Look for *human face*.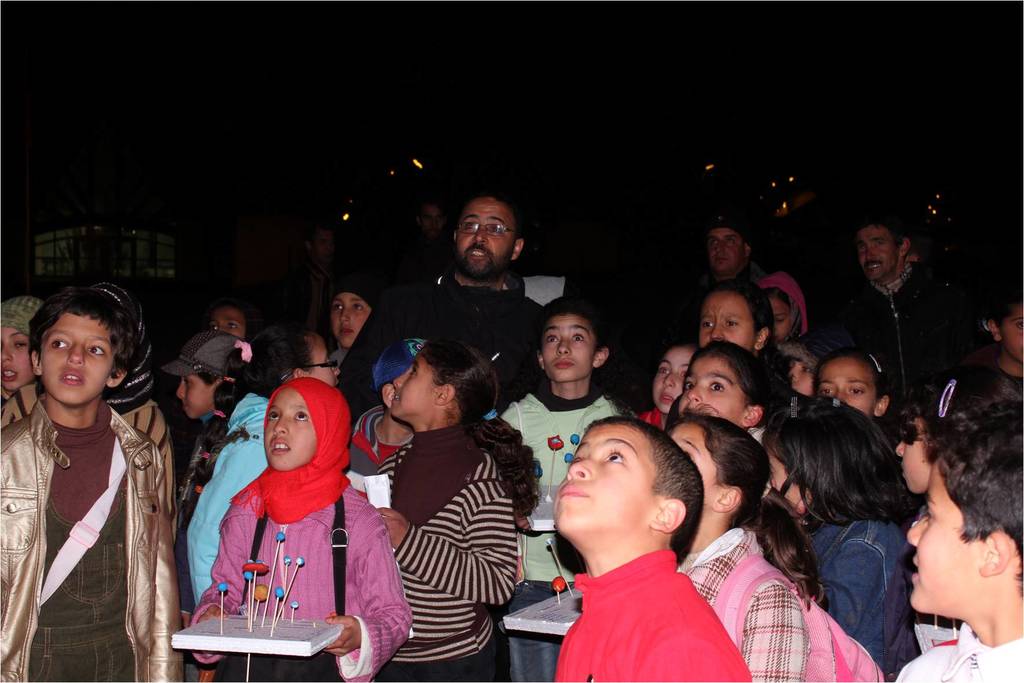
Found: BBox(761, 292, 795, 347).
